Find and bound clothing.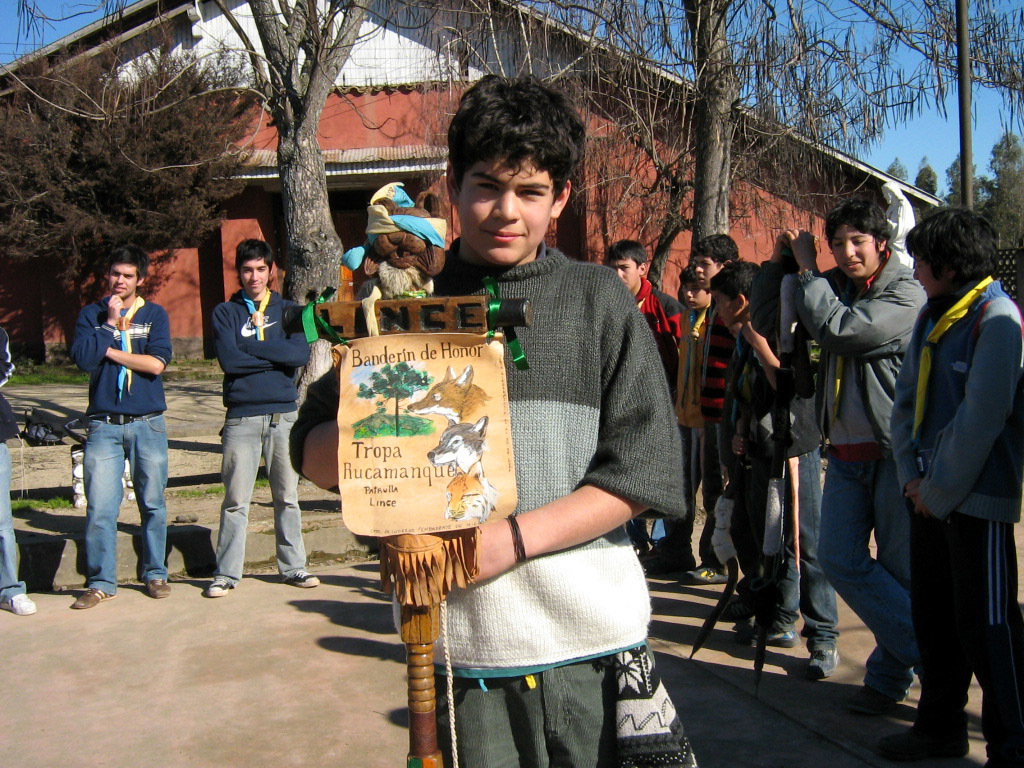
Bound: <box>631,275,689,562</box>.
